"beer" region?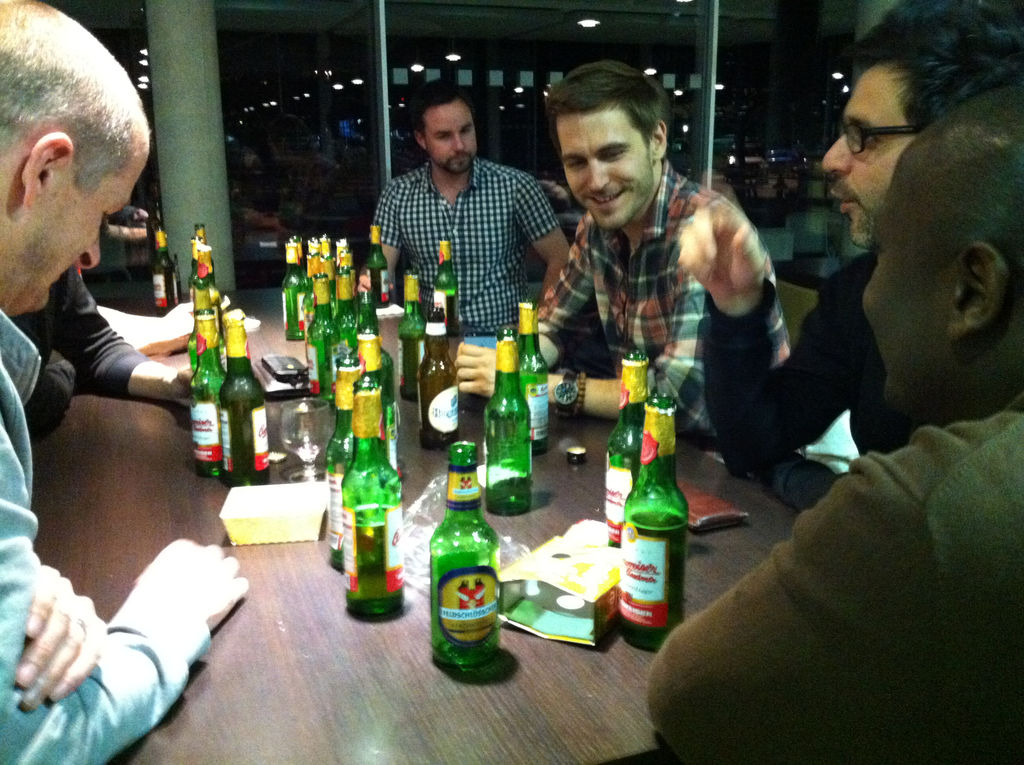
l=418, t=301, r=459, b=451
